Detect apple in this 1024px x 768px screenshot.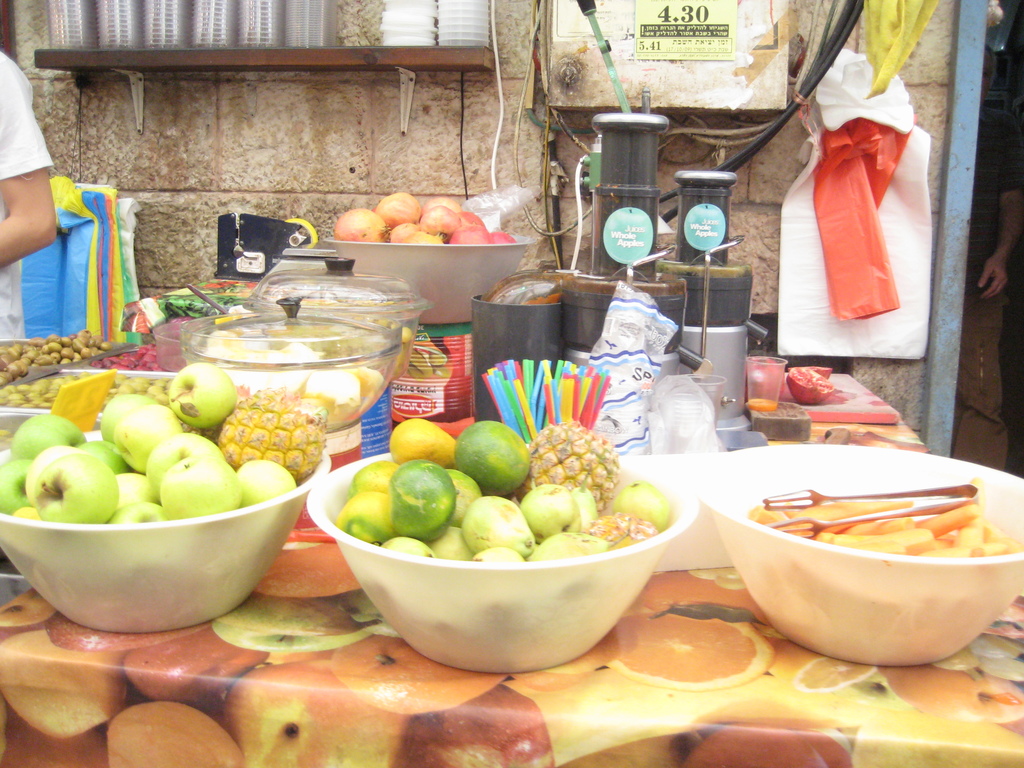
Detection: {"x1": 372, "y1": 188, "x2": 419, "y2": 227}.
